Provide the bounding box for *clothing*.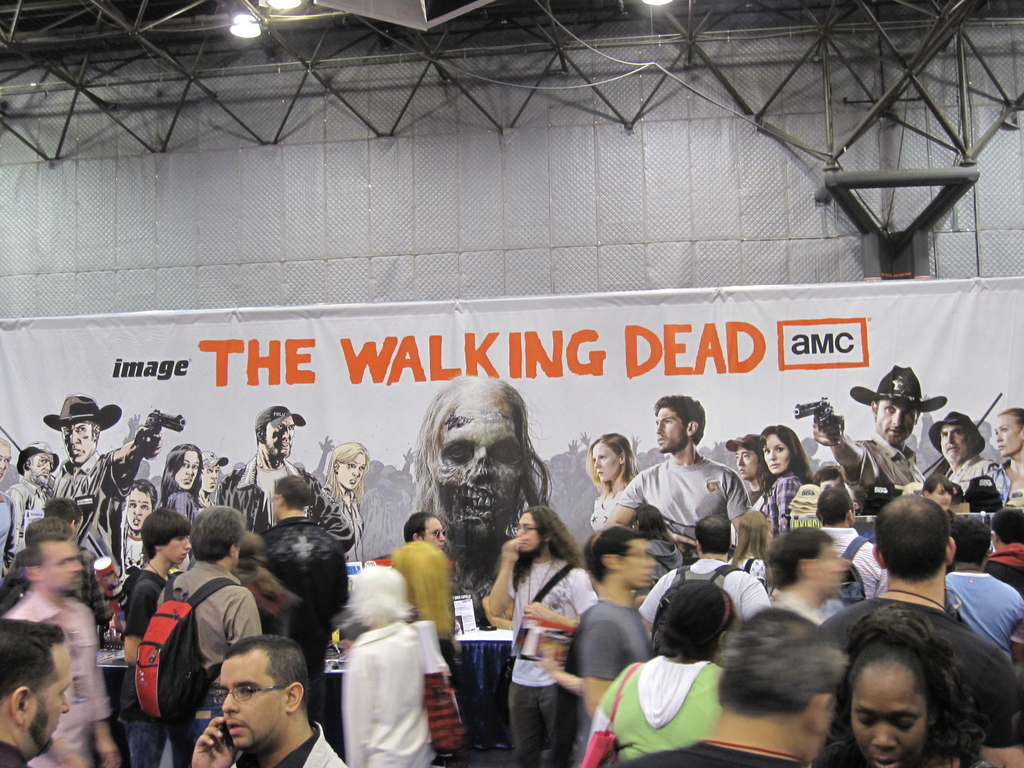
632/728/805/767.
